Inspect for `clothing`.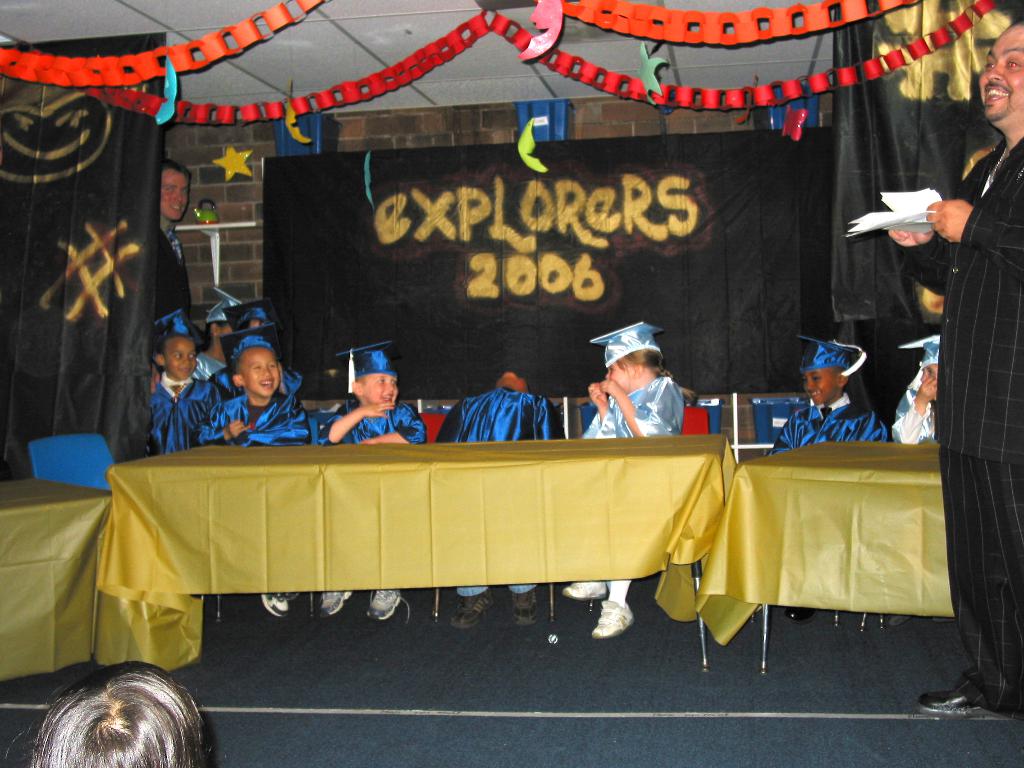
Inspection: [154, 213, 194, 326].
